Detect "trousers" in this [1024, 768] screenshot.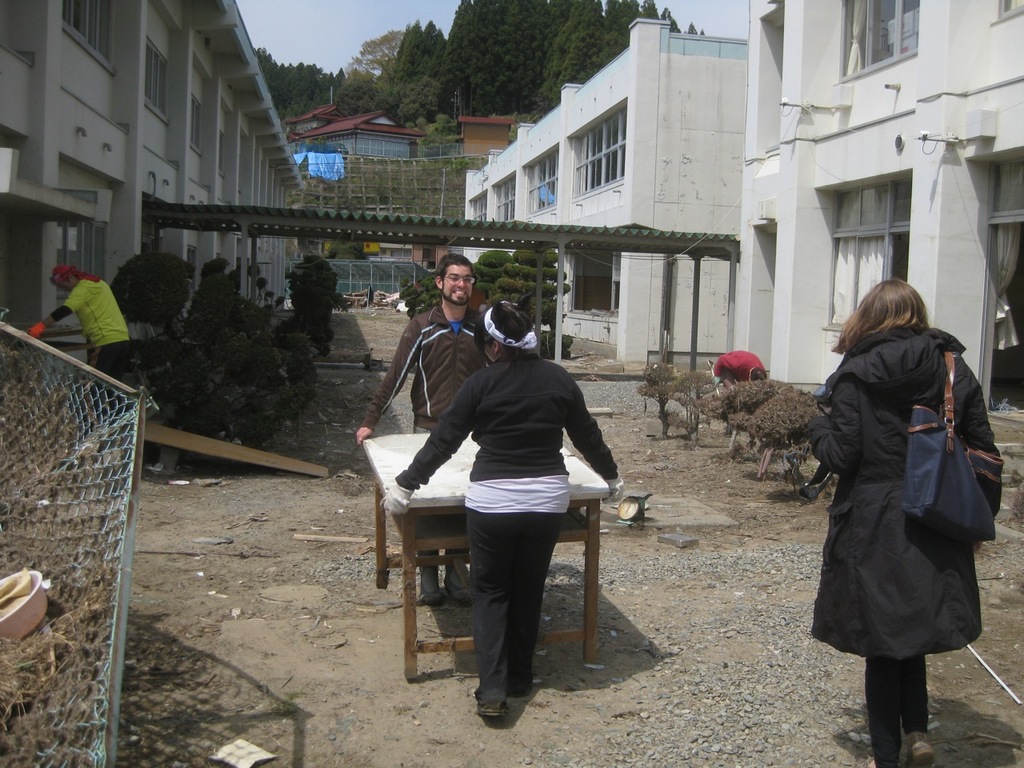
Detection: [861, 649, 929, 767].
